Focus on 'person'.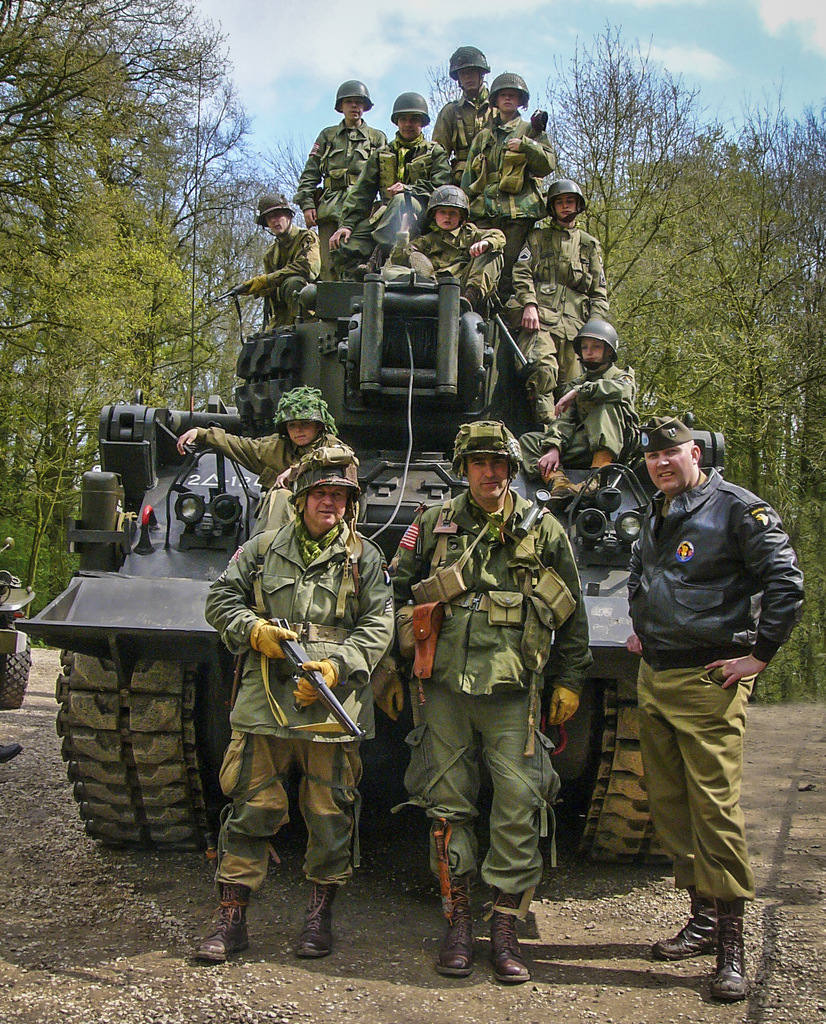
Focused at detection(623, 417, 805, 1002).
